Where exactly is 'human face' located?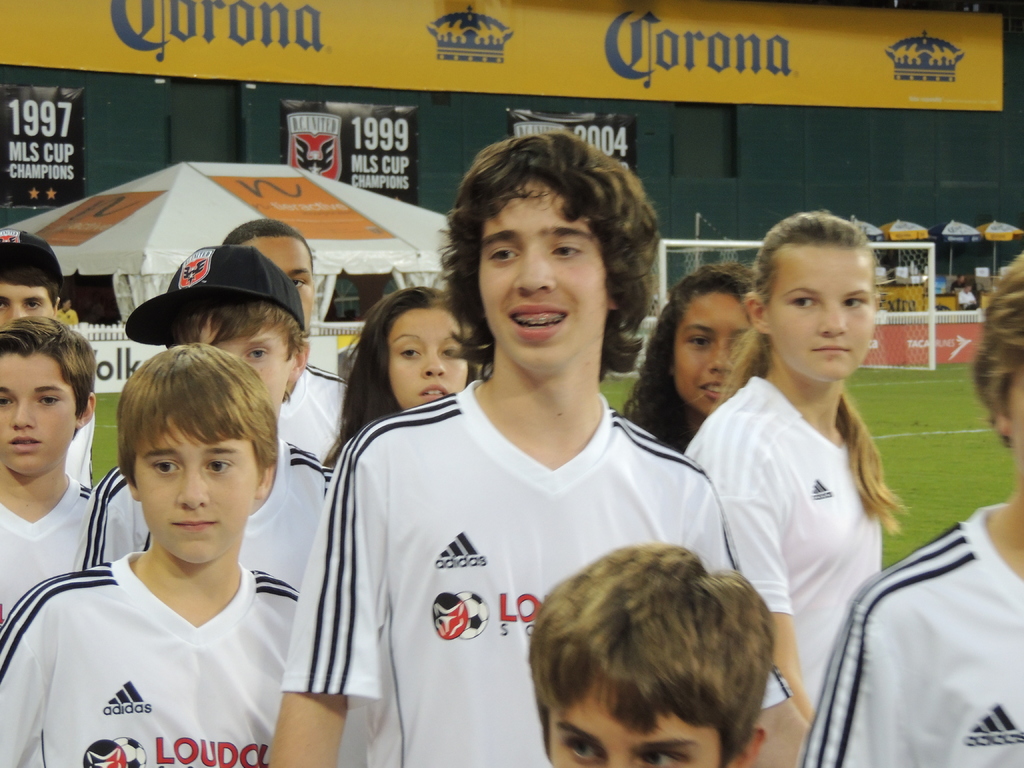
Its bounding box is box=[0, 282, 52, 330].
